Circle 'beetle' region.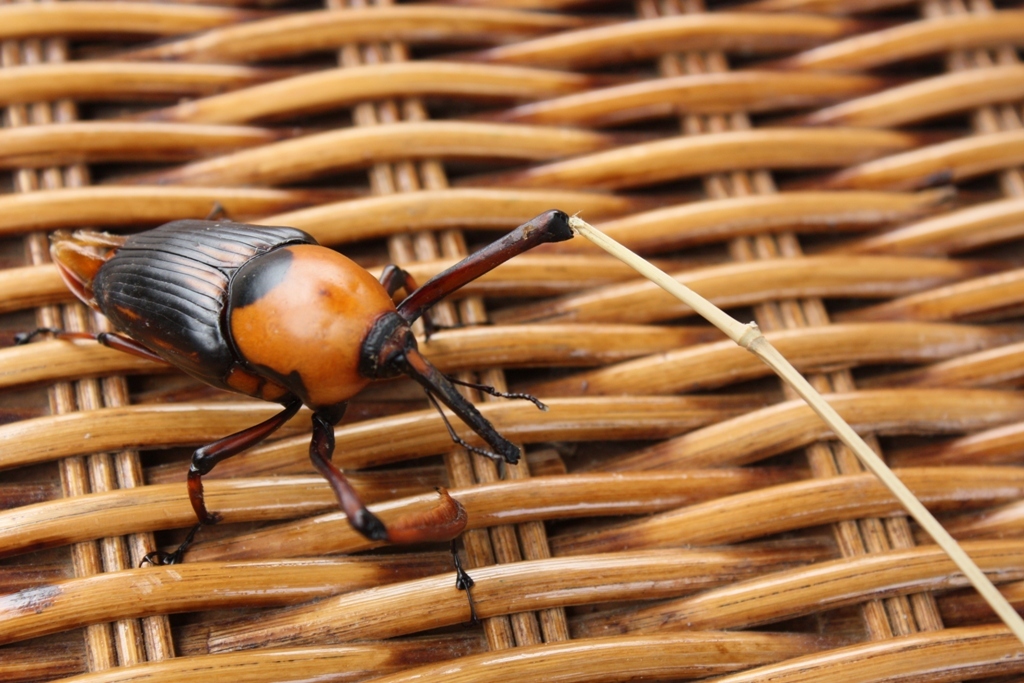
Region: select_region(31, 207, 568, 553).
